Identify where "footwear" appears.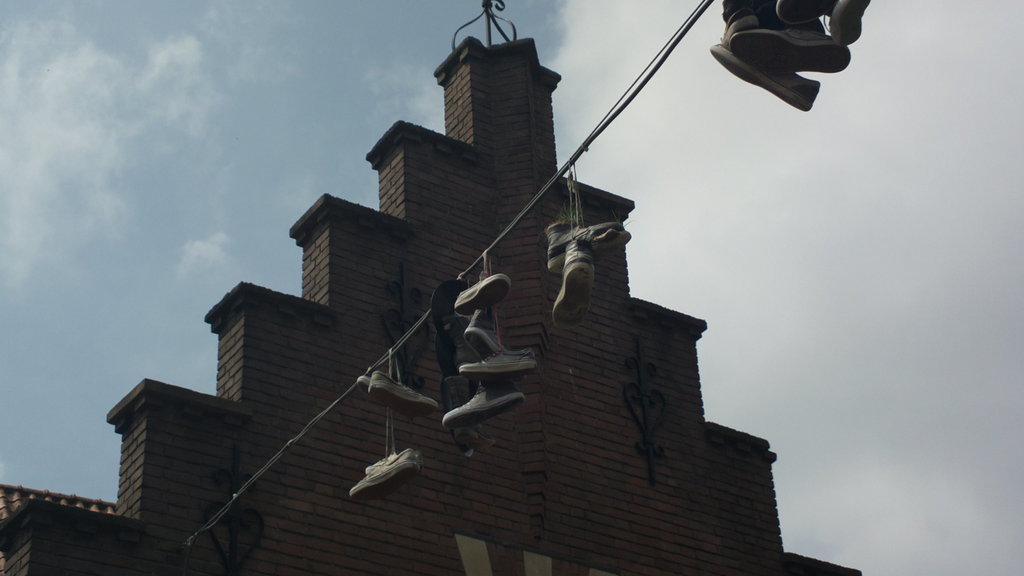
Appears at rect(364, 369, 442, 423).
